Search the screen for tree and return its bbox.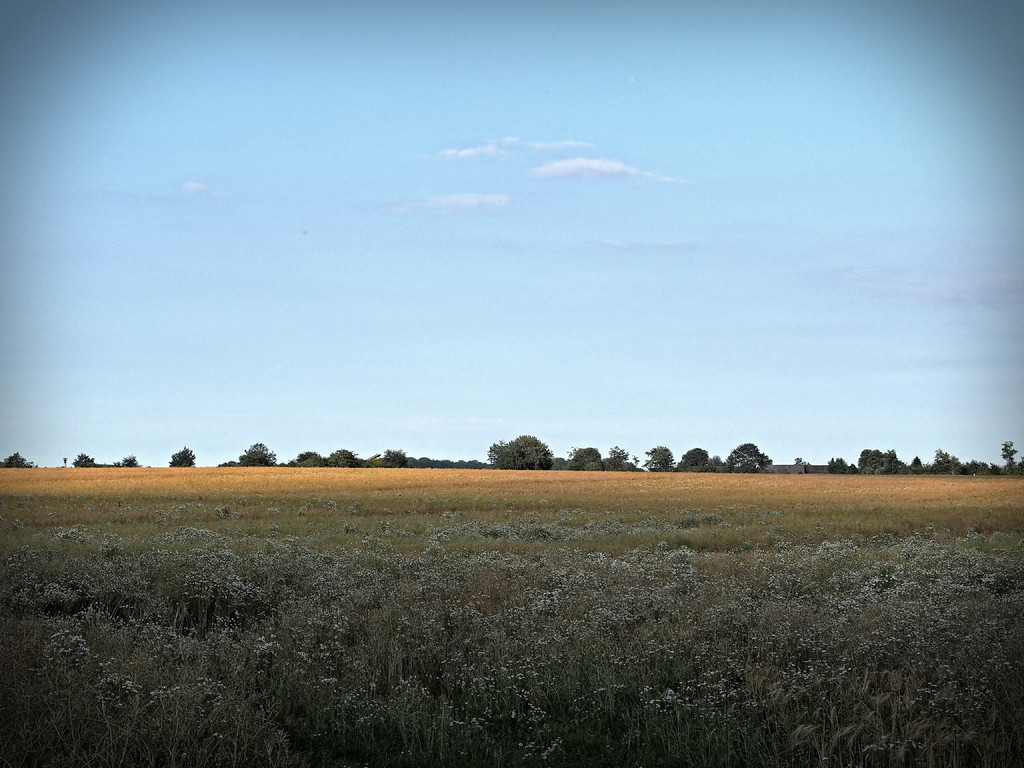
Found: rect(165, 441, 198, 469).
